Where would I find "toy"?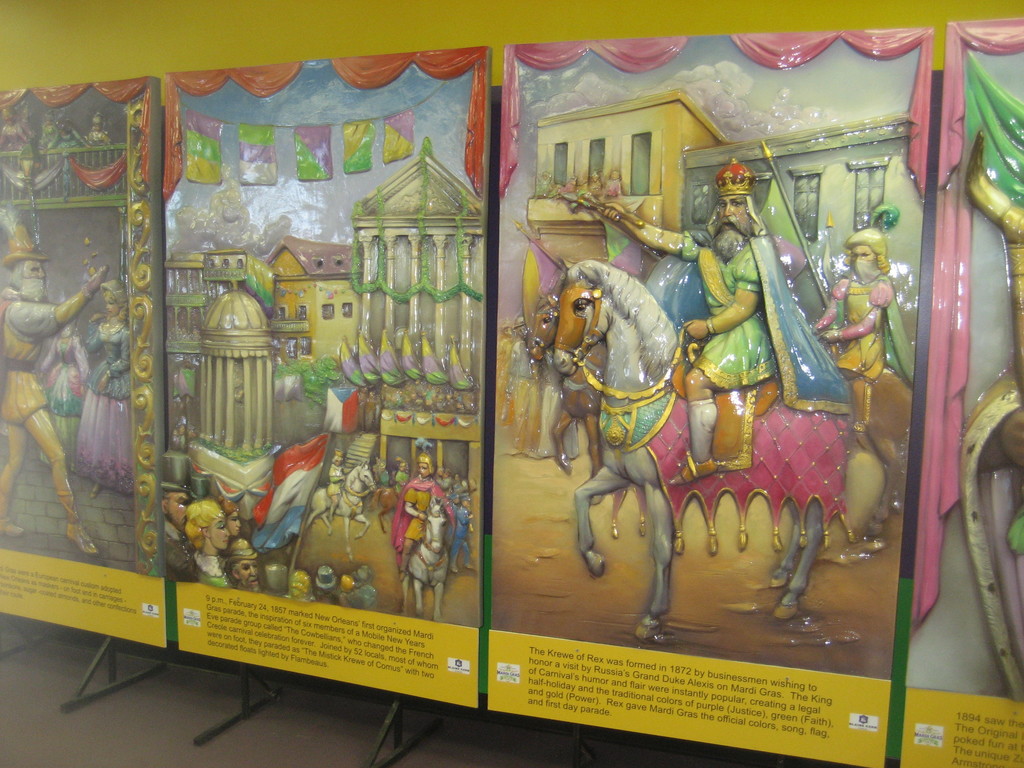
At rect(819, 225, 921, 538).
